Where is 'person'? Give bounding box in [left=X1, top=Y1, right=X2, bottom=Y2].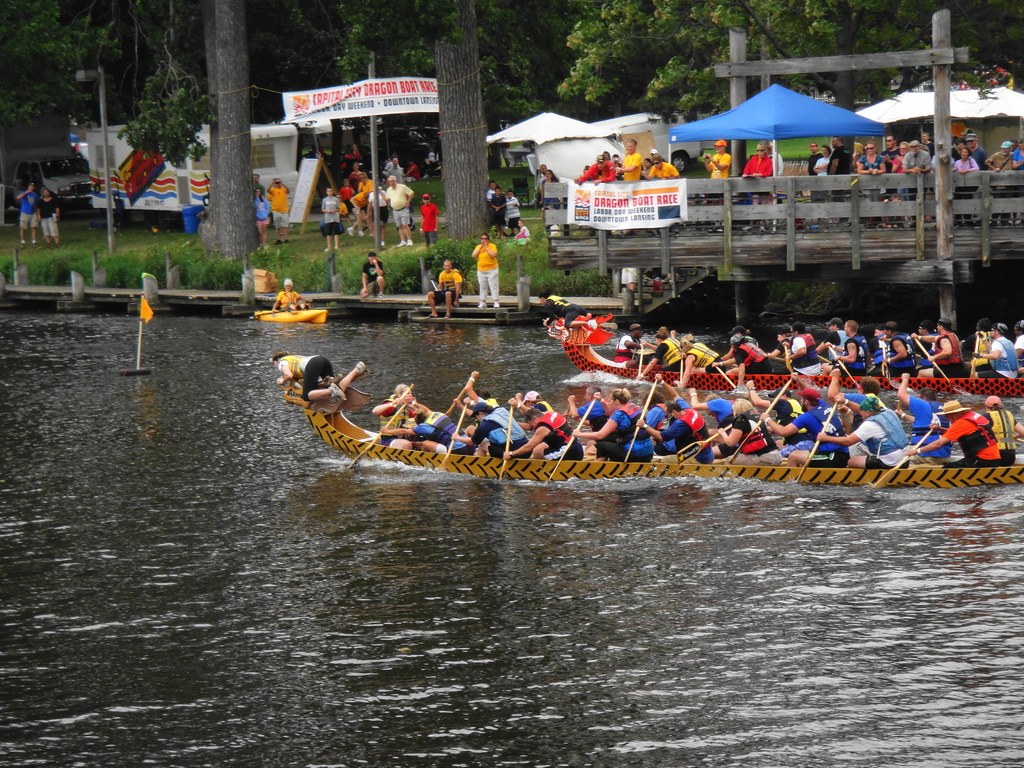
[left=977, top=387, right=1023, bottom=463].
